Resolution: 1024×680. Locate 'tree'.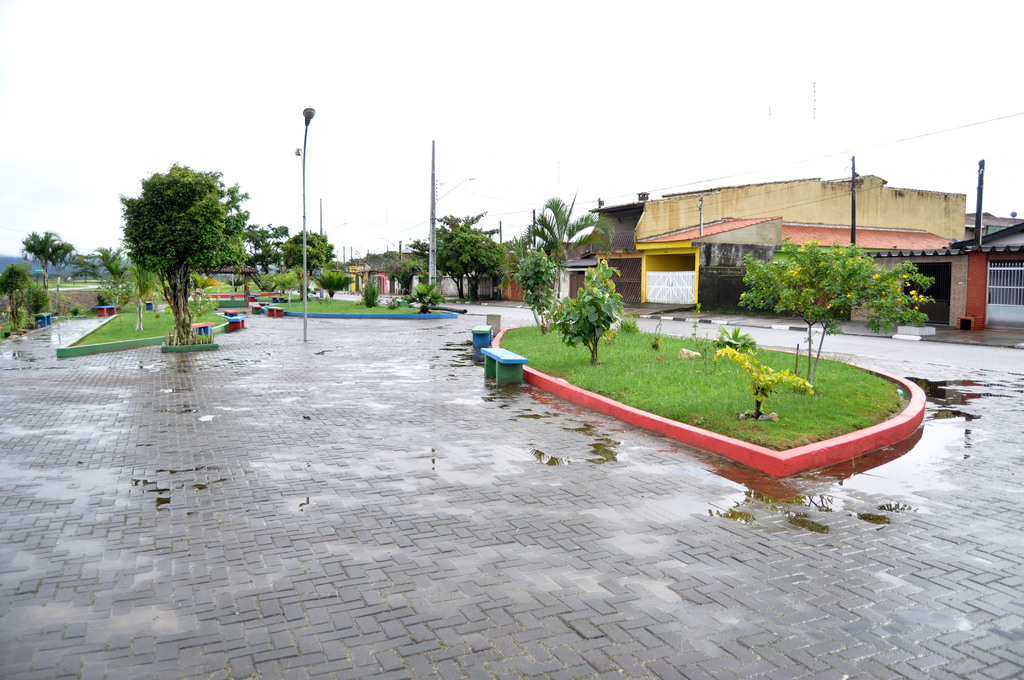
<region>401, 215, 505, 293</region>.
